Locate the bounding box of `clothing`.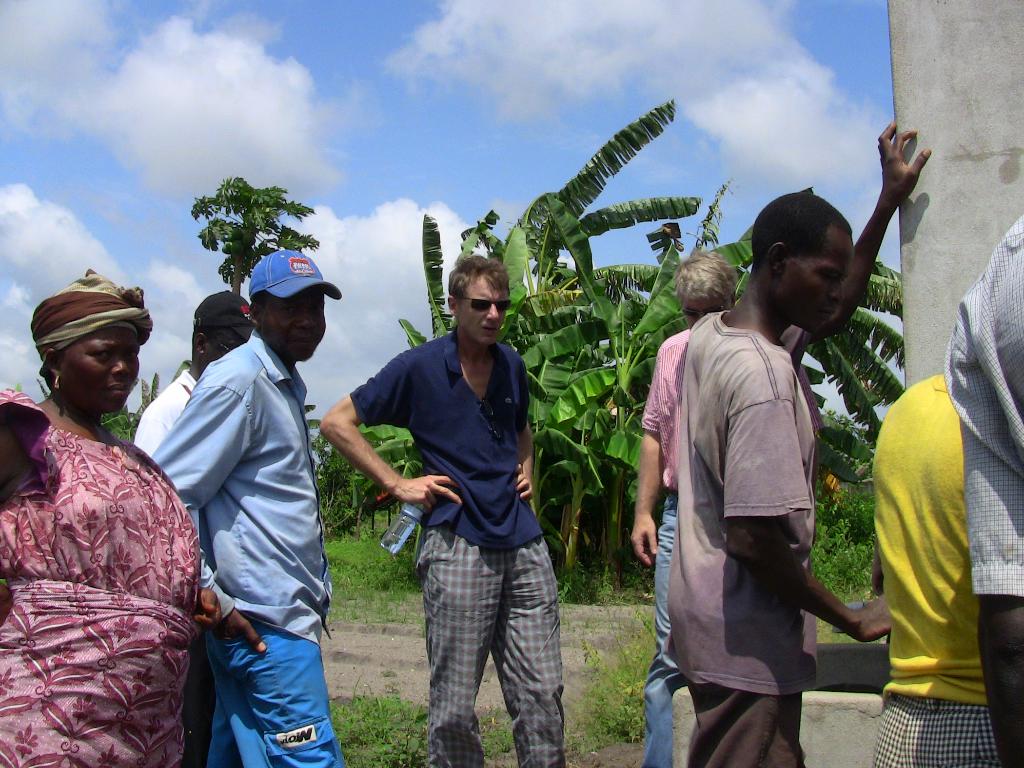
Bounding box: 941,216,1023,767.
